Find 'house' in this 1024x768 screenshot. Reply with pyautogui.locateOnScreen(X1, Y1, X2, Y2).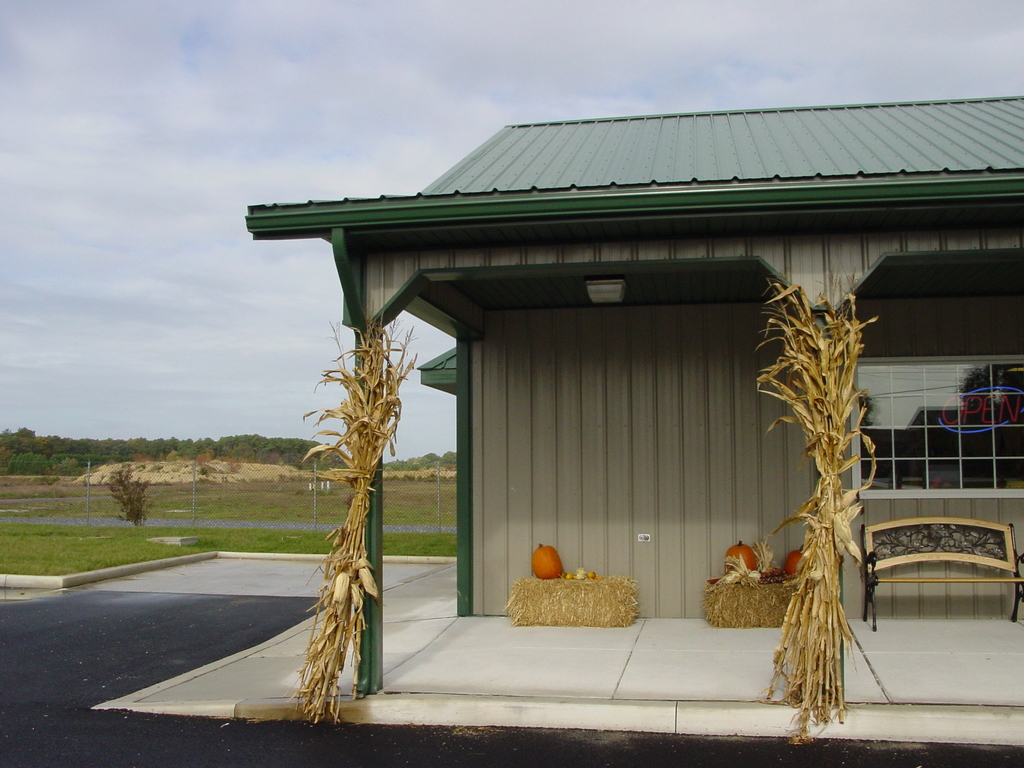
pyautogui.locateOnScreen(241, 89, 1023, 696).
